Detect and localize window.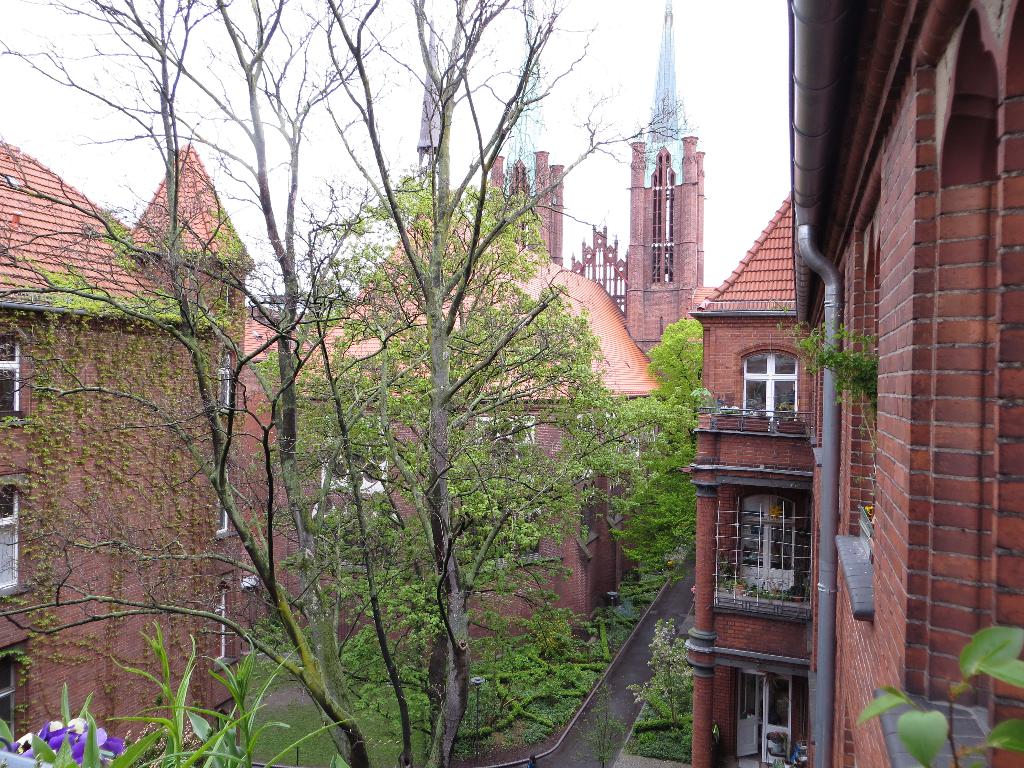
Localized at [215,346,231,417].
